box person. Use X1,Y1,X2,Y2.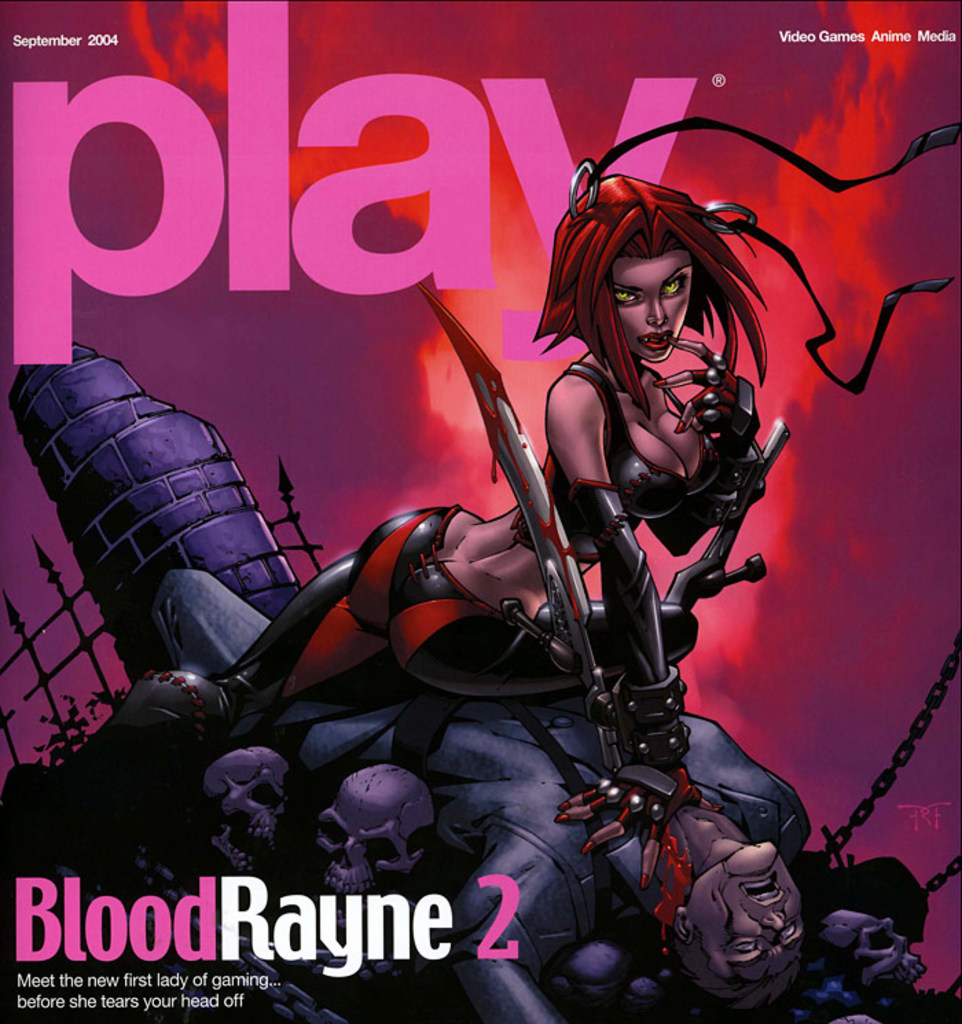
139,642,897,1023.
